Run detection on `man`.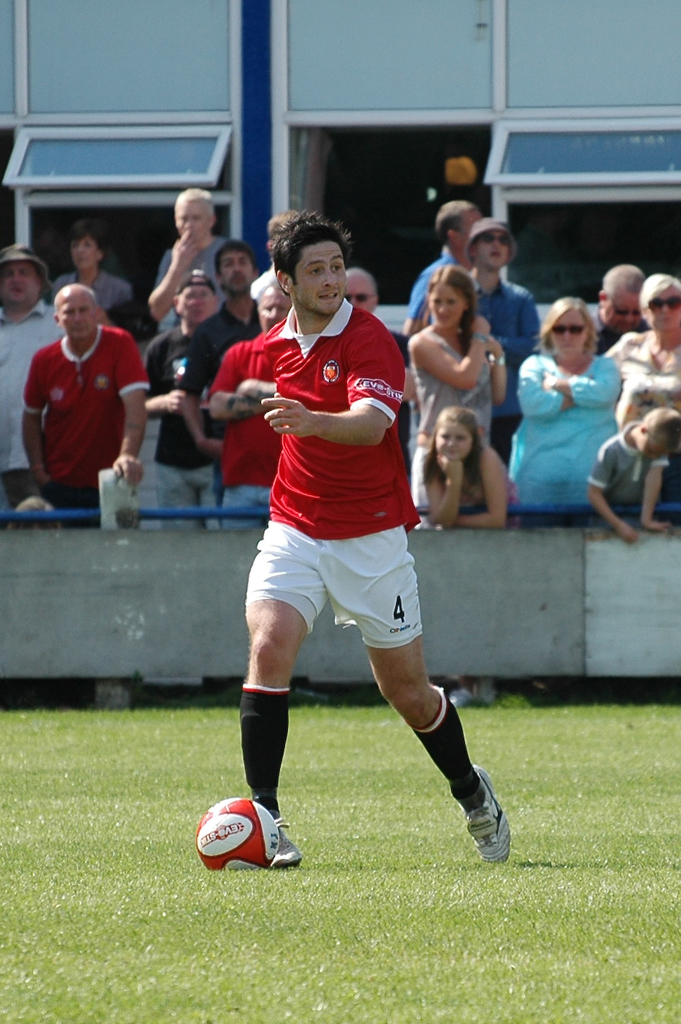
Result: (left=0, top=244, right=61, bottom=497).
